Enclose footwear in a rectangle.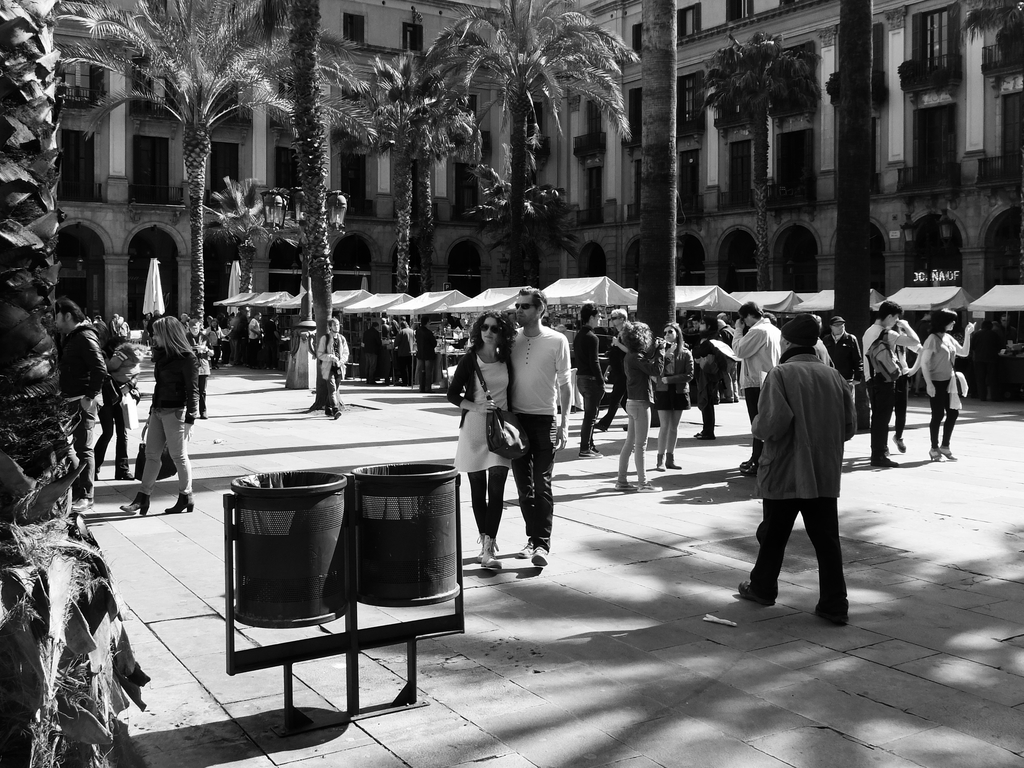
Rect(656, 452, 666, 470).
